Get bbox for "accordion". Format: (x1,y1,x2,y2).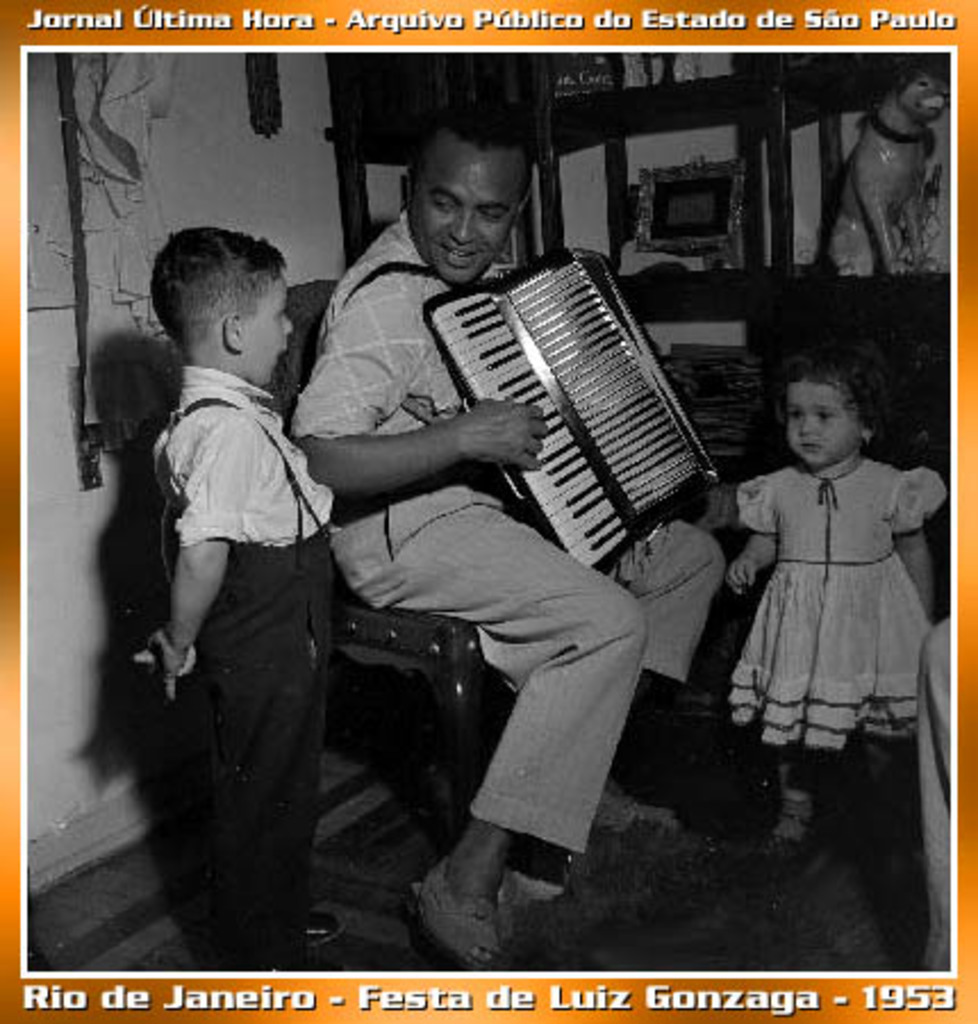
(416,232,732,567).
